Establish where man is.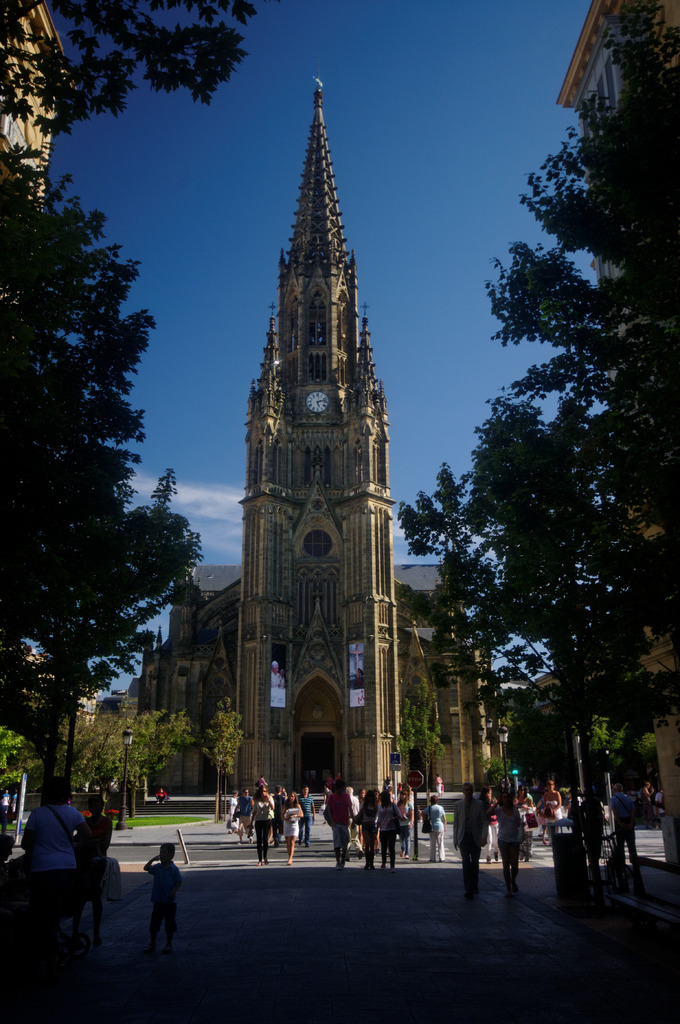
Established at <bbox>609, 782, 637, 862</bbox>.
